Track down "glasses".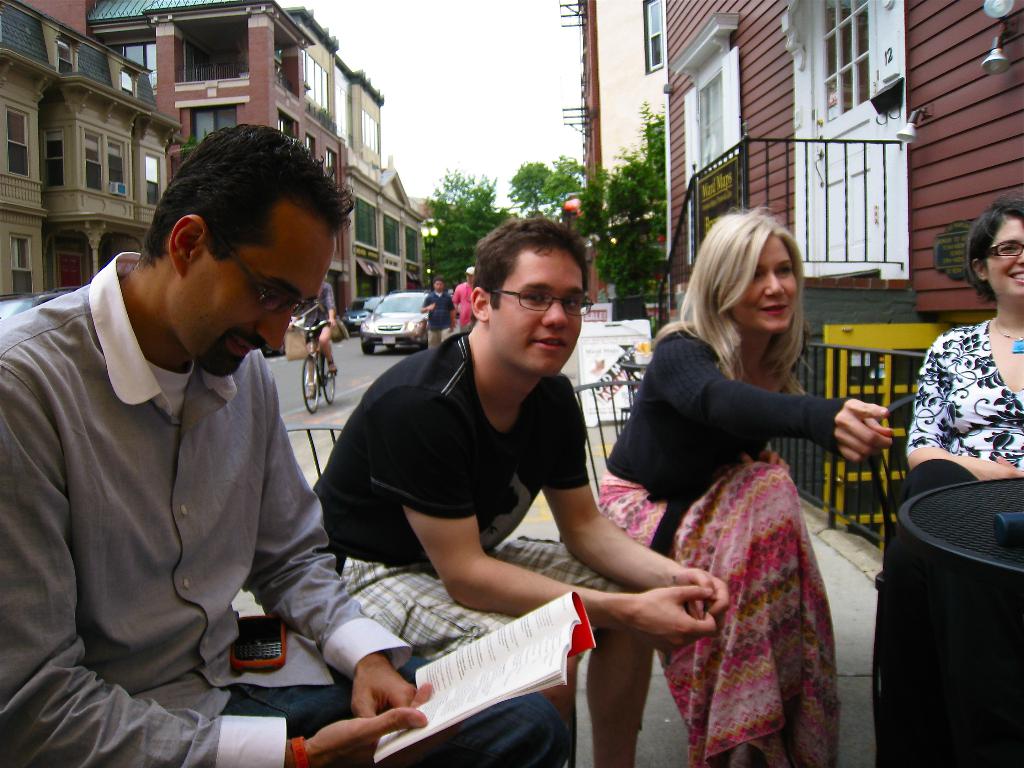
Tracked to <box>980,238,1023,260</box>.
